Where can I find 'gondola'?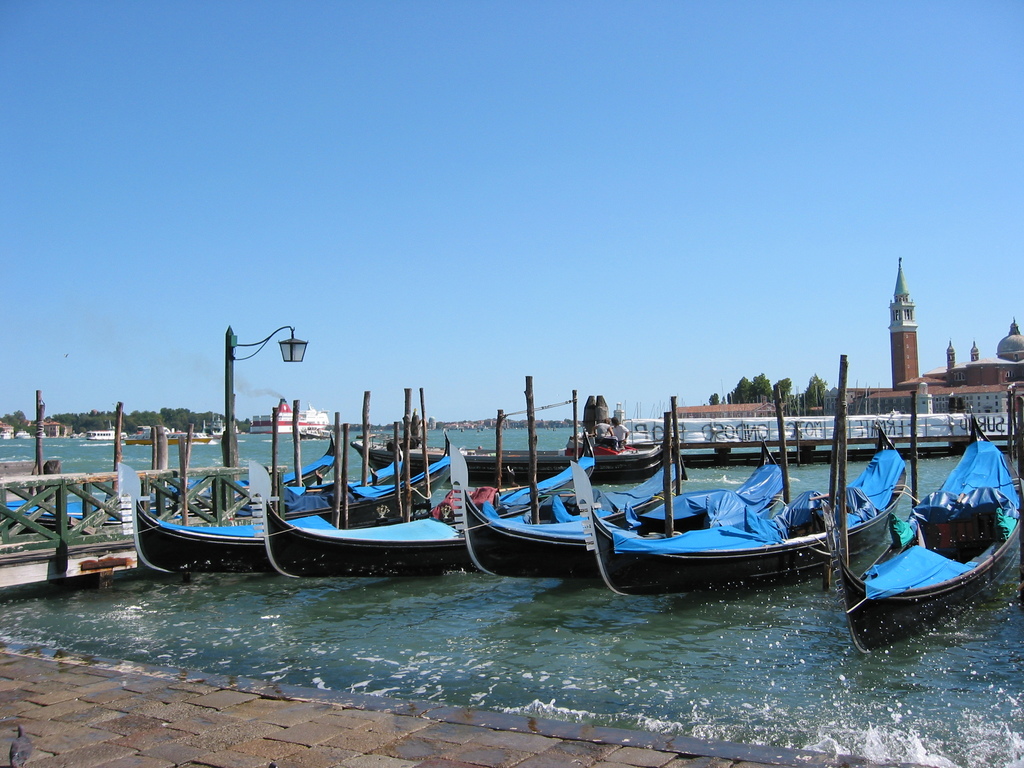
You can find it at [45,445,406,532].
